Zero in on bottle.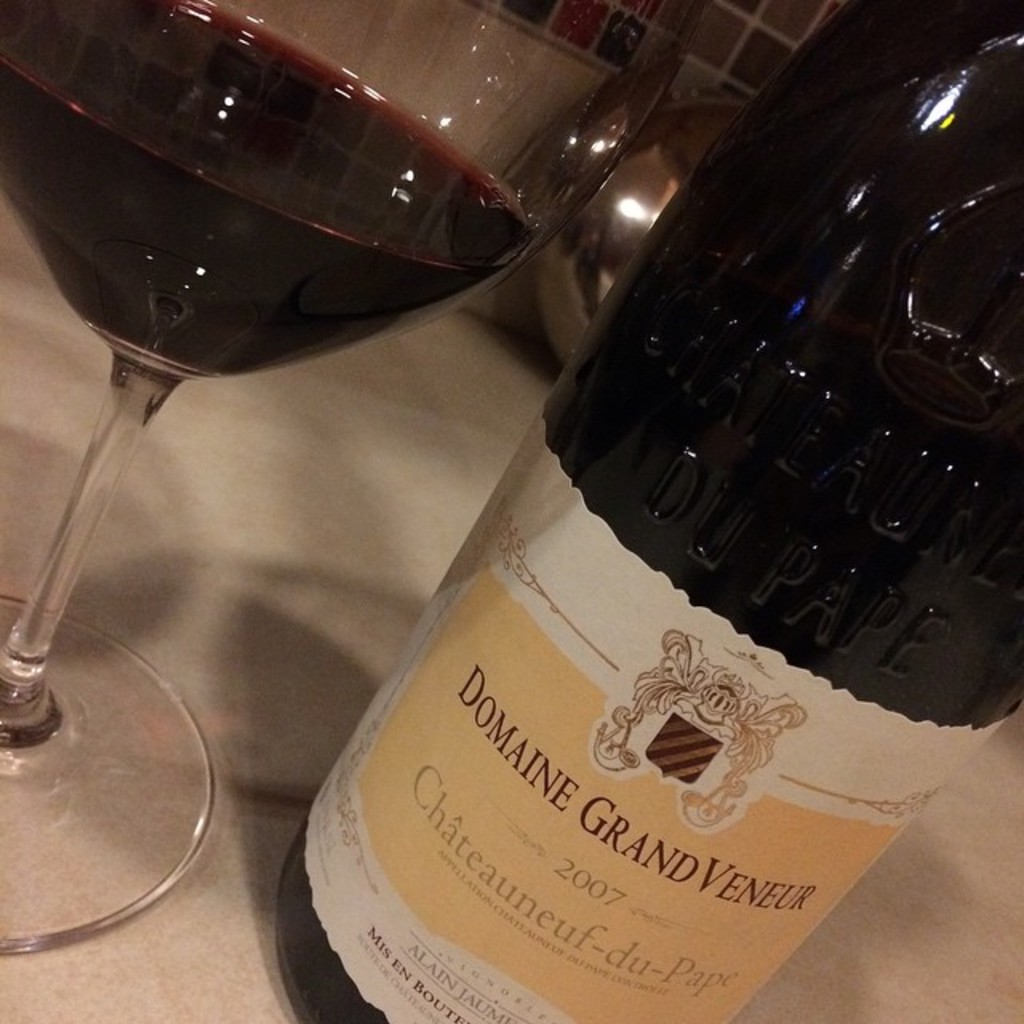
Zeroed in: (280,0,1022,1022).
